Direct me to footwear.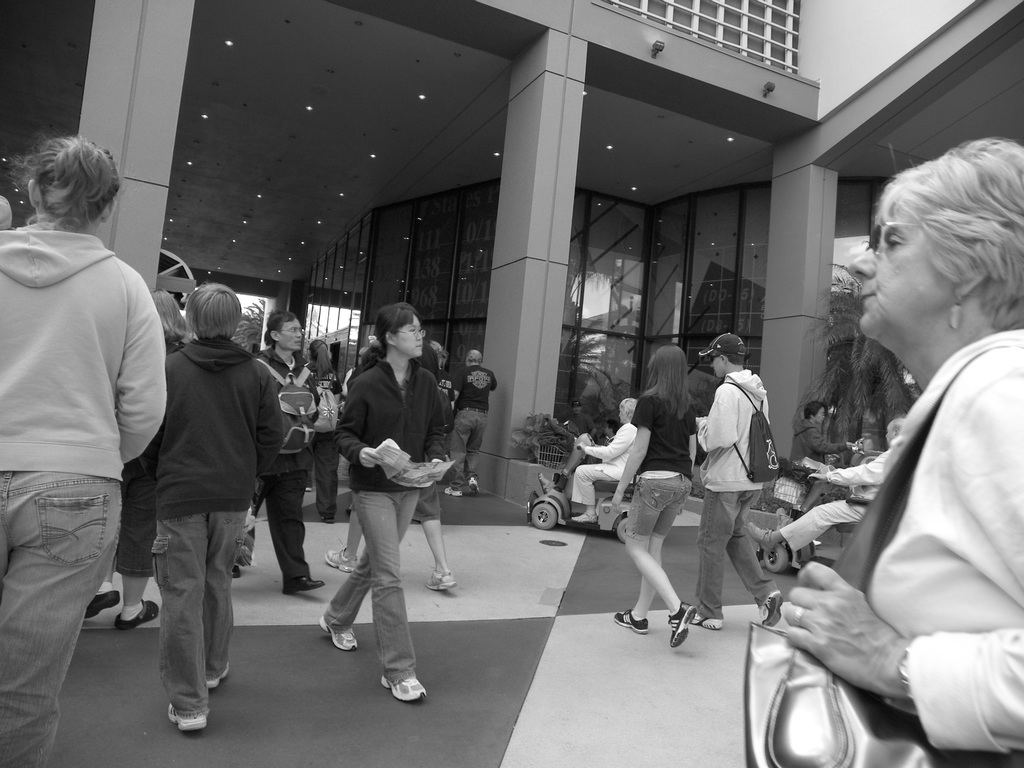
Direction: select_region(424, 569, 459, 594).
